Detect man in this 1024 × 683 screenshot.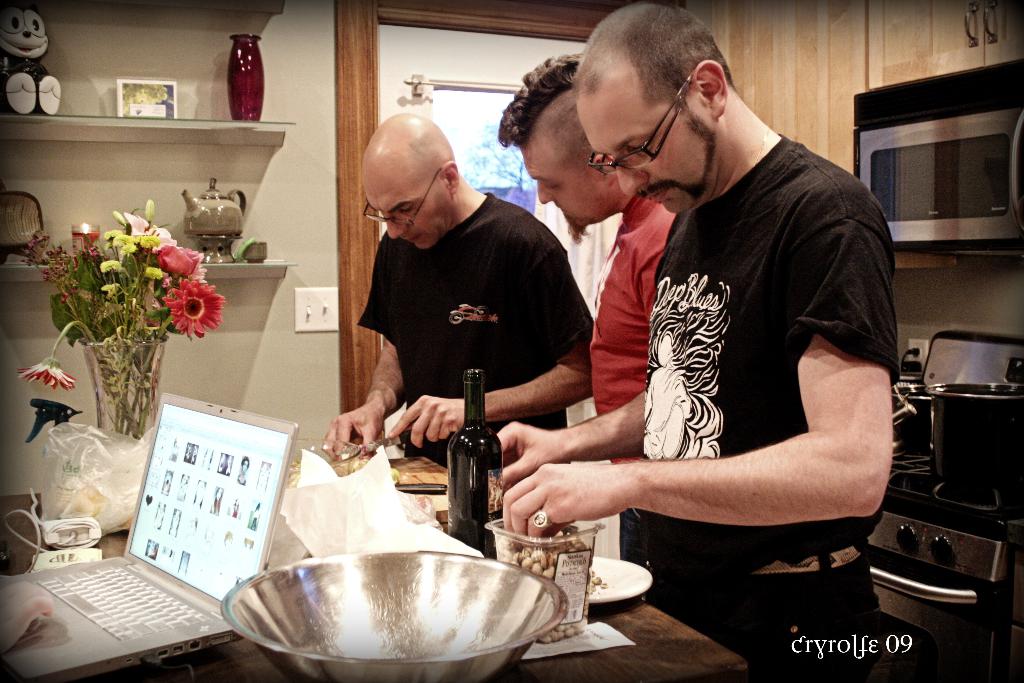
Detection: BBox(319, 110, 596, 469).
